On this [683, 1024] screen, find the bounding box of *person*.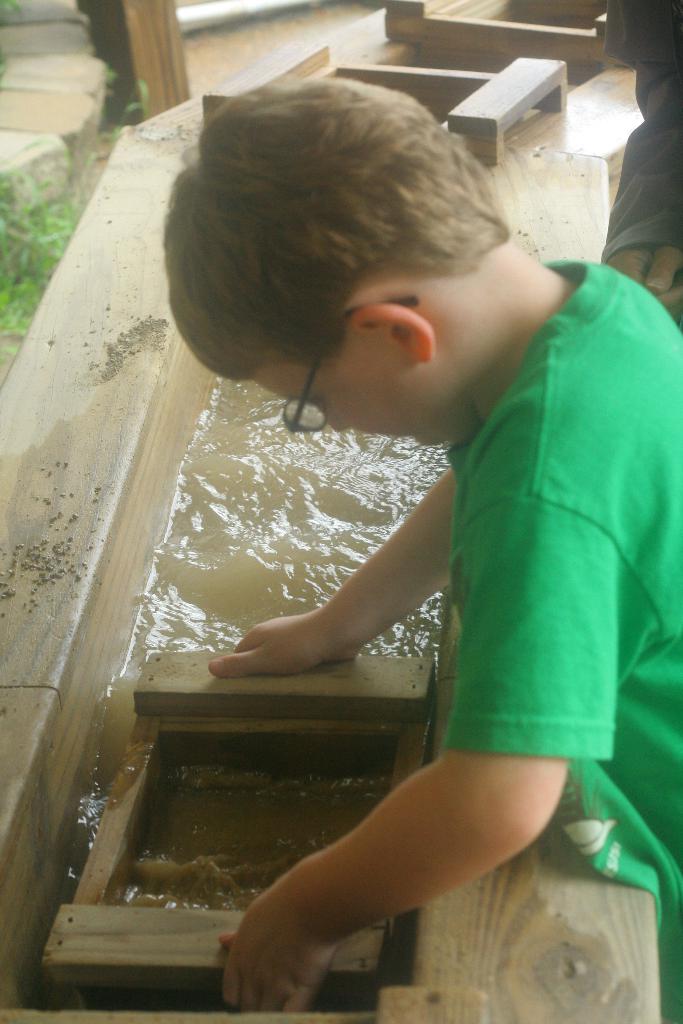
Bounding box: [x1=604, y1=0, x2=682, y2=314].
